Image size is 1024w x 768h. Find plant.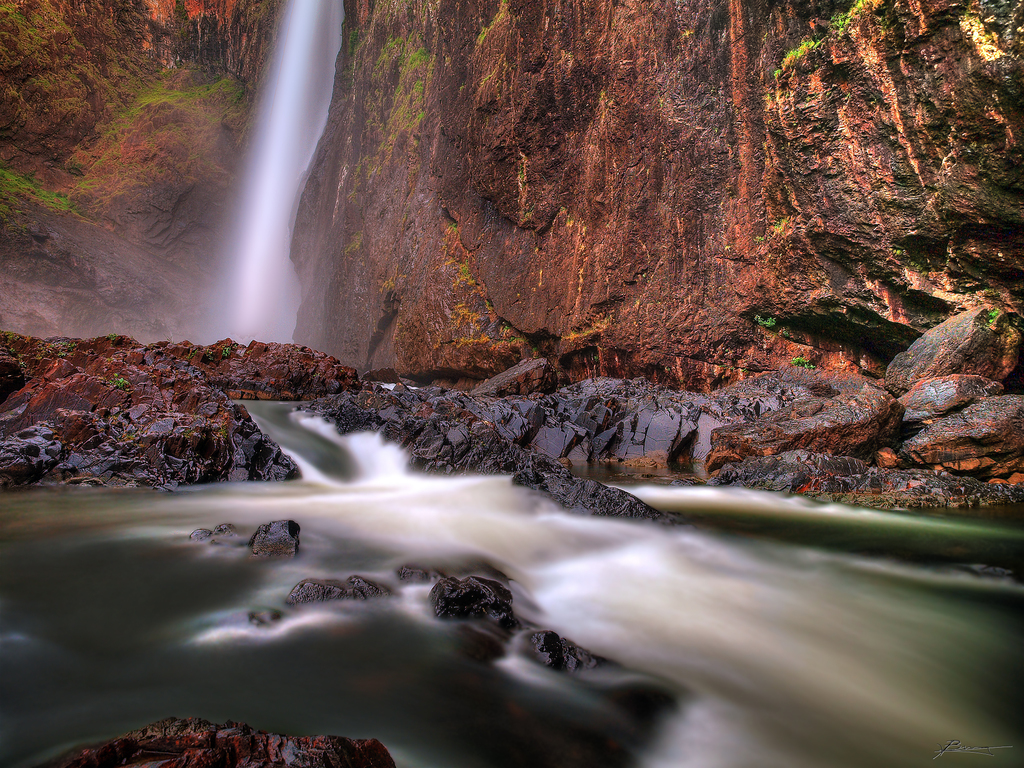
<bbox>163, 330, 177, 346</bbox>.
